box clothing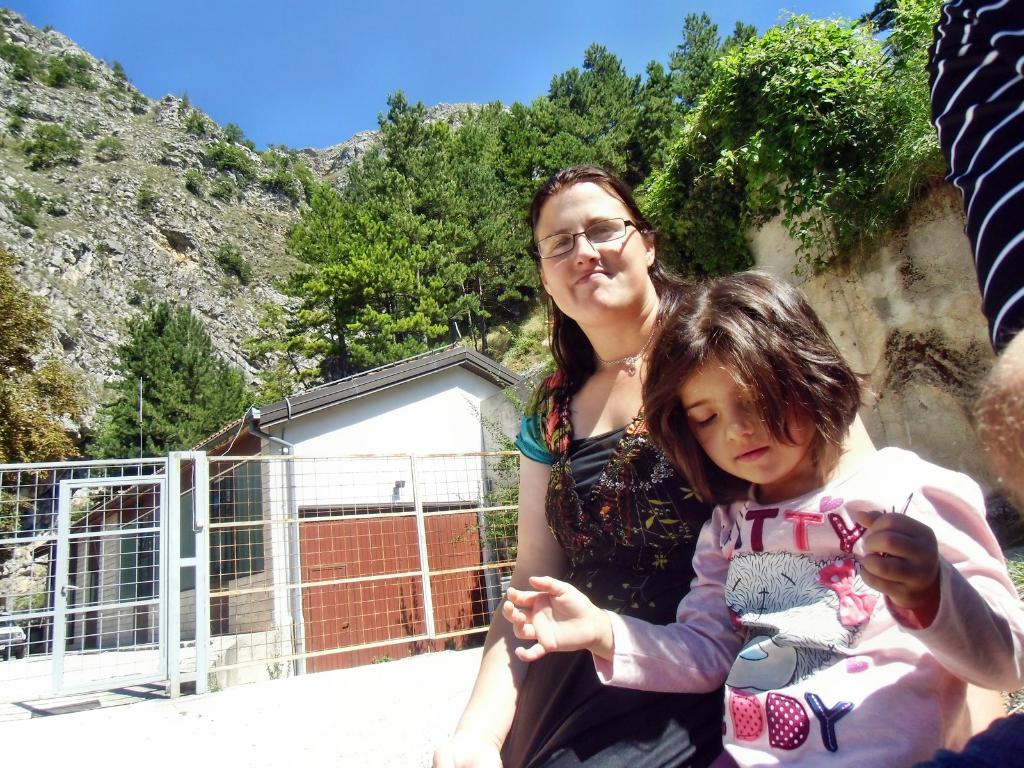
(x1=915, y1=0, x2=1023, y2=349)
